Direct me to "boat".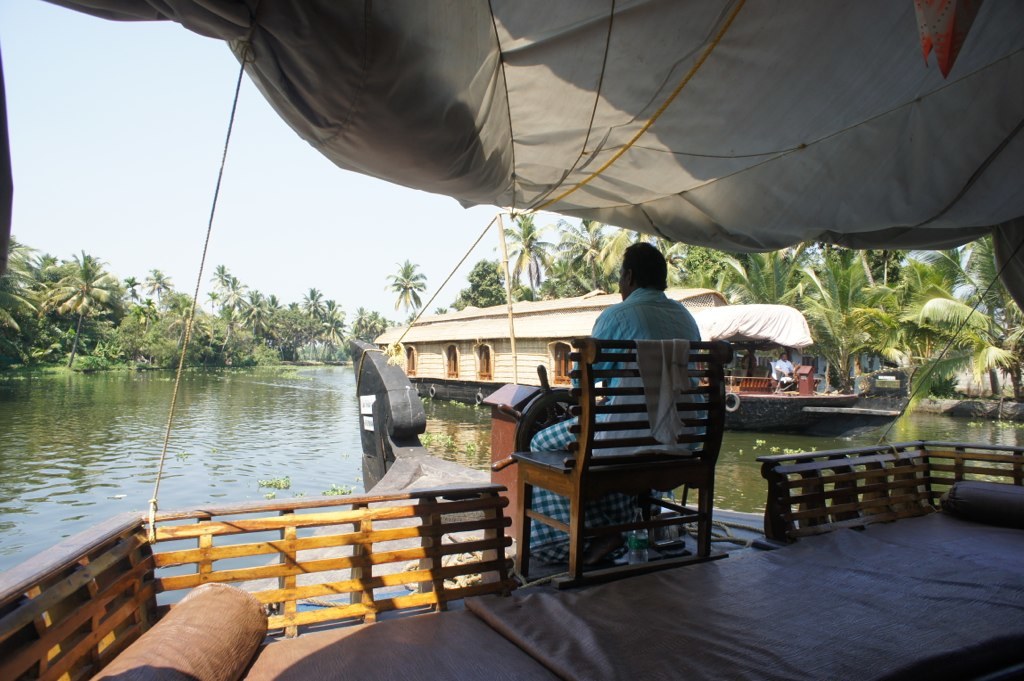
Direction: <region>371, 286, 903, 439</region>.
